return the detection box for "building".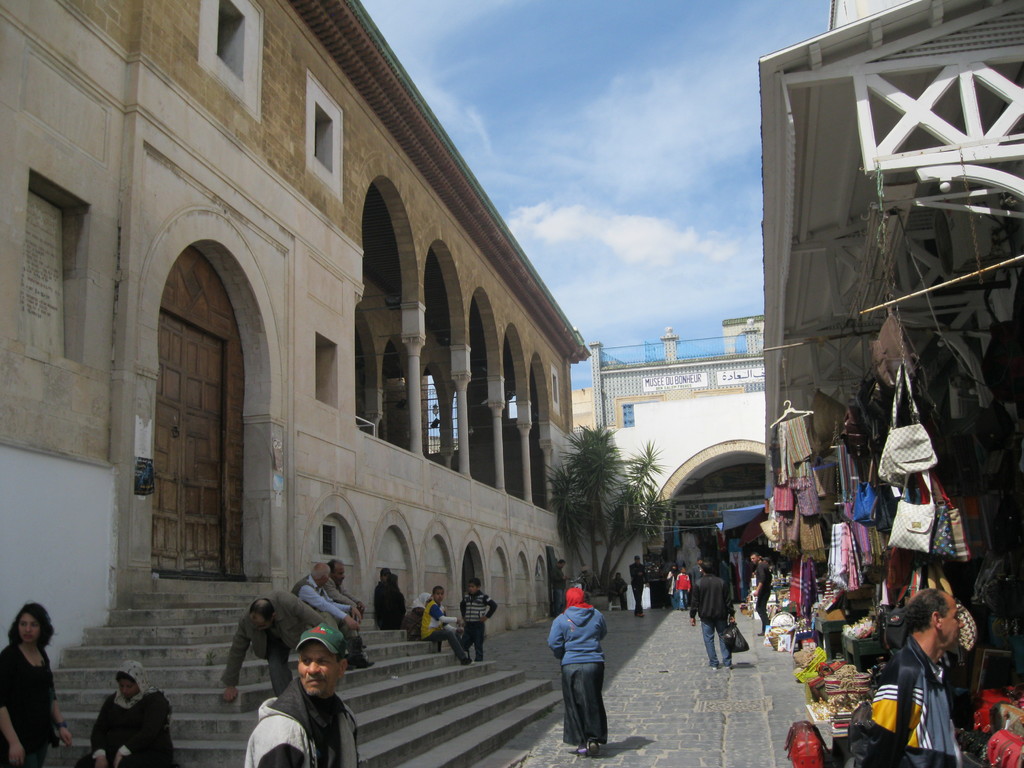
bbox=[0, 2, 592, 767].
